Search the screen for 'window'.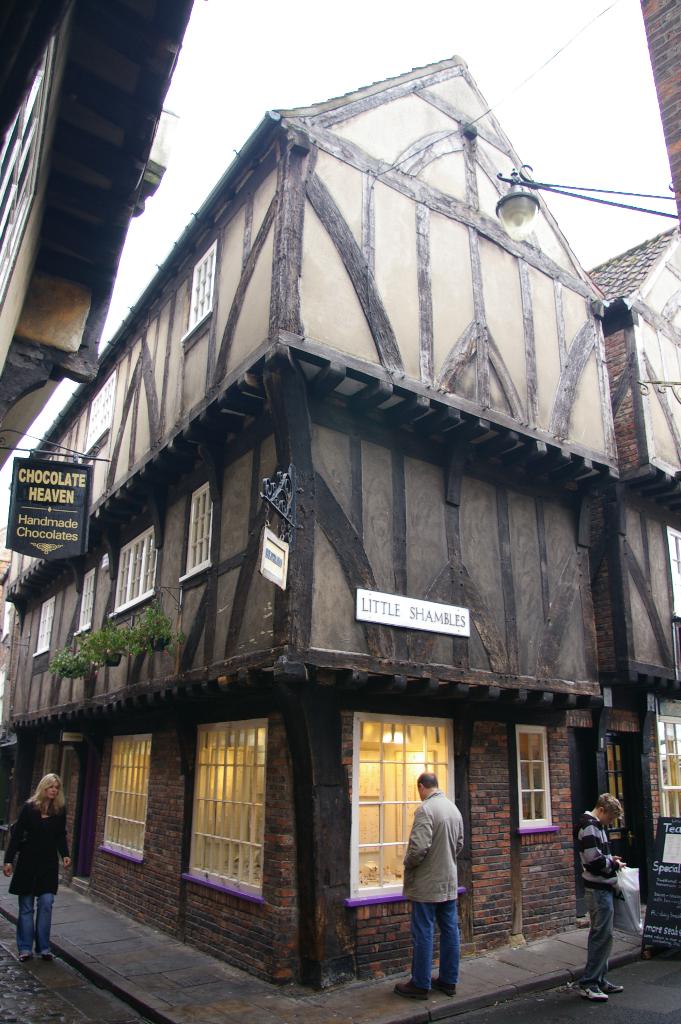
Found at l=172, t=713, r=279, b=895.
